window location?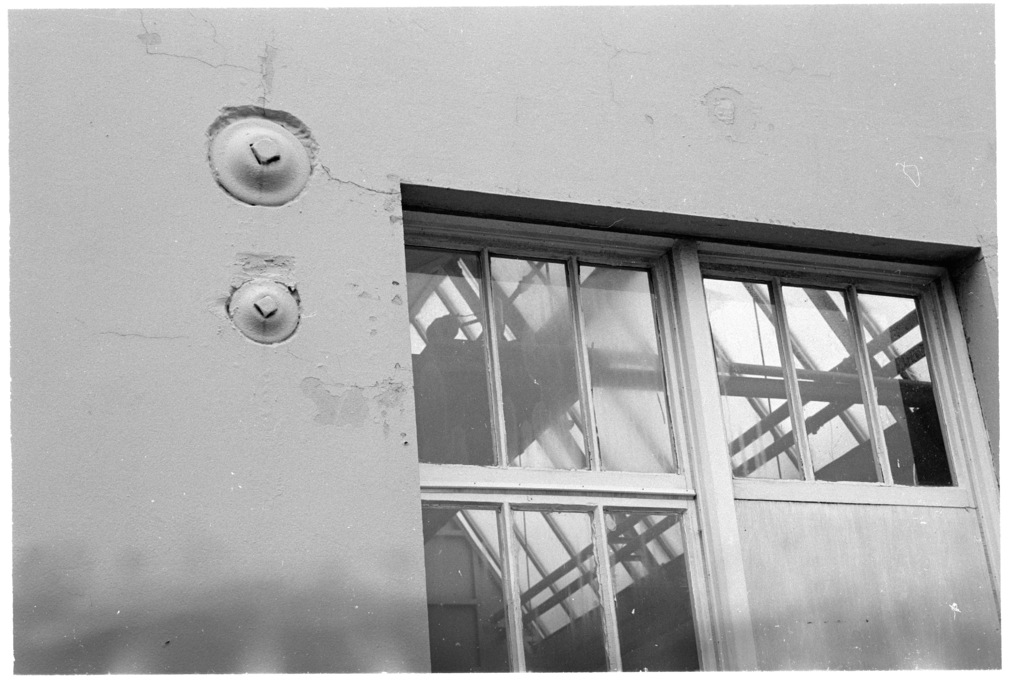
[405, 213, 676, 474]
